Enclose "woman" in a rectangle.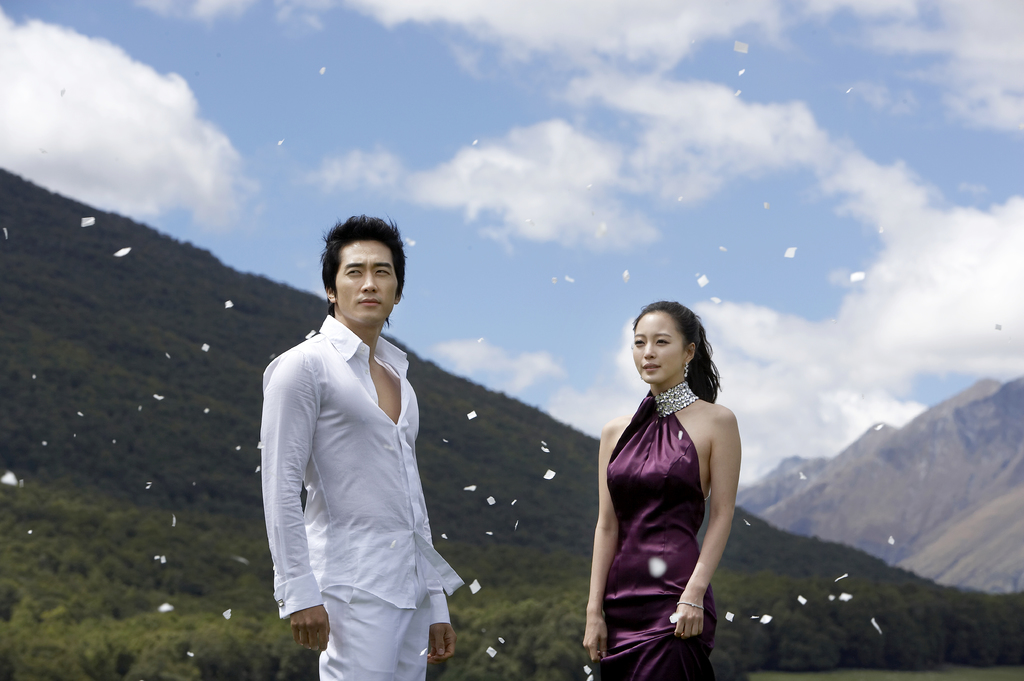
255 200 474 678.
